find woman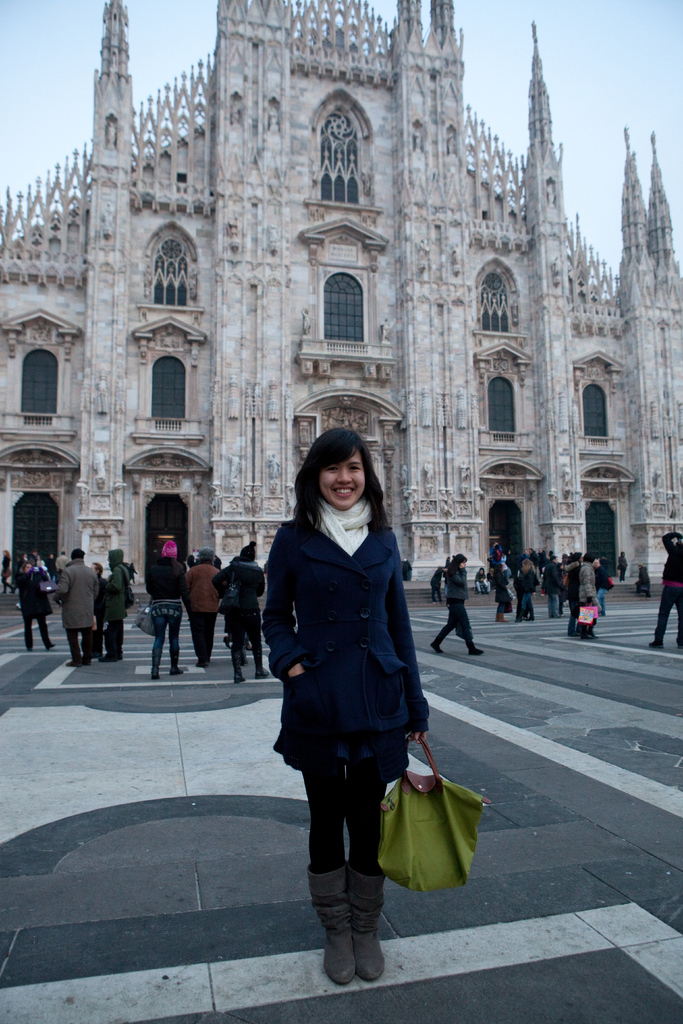
(left=12, top=554, right=47, bottom=643)
